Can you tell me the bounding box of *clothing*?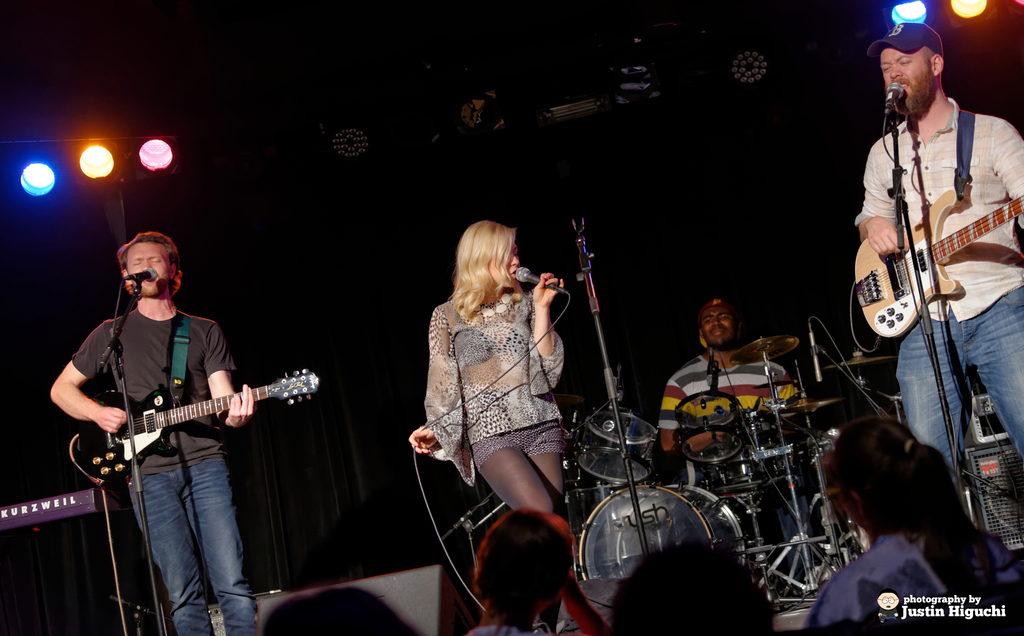
{"x1": 67, "y1": 310, "x2": 243, "y2": 635}.
